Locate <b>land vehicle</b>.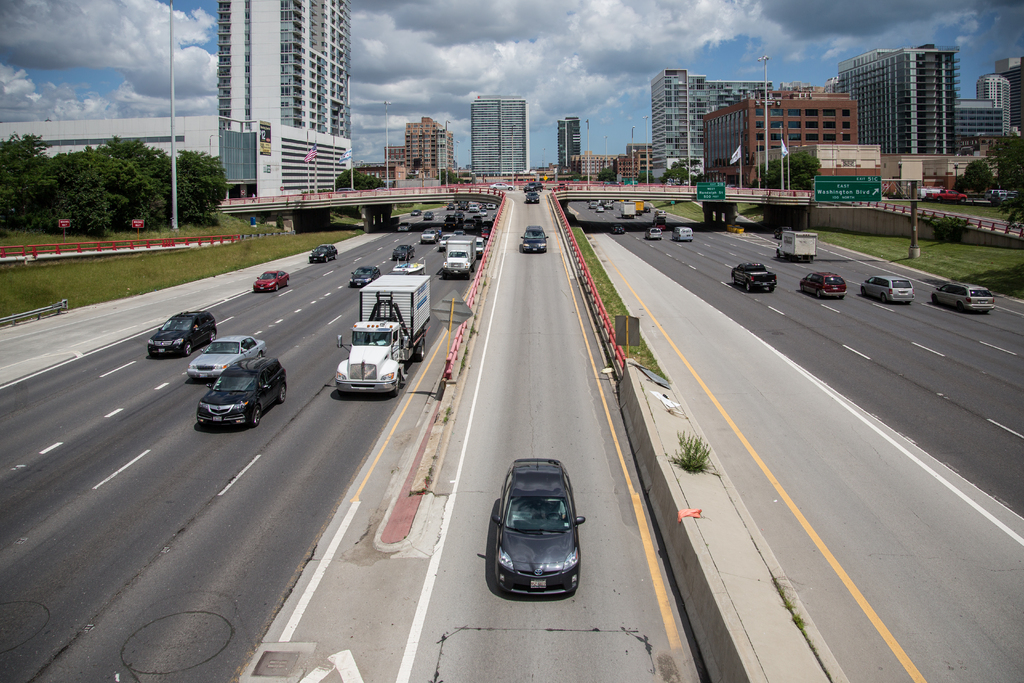
Bounding box: {"left": 627, "top": 198, "right": 644, "bottom": 217}.
